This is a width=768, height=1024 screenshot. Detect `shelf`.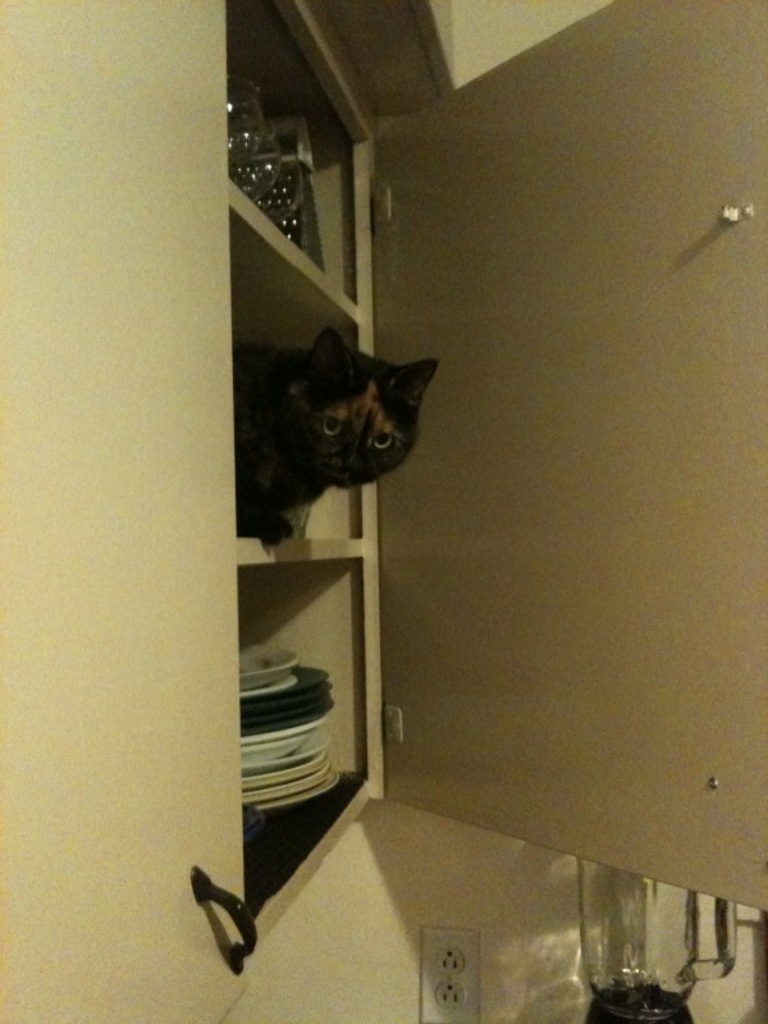
215:0:392:975.
